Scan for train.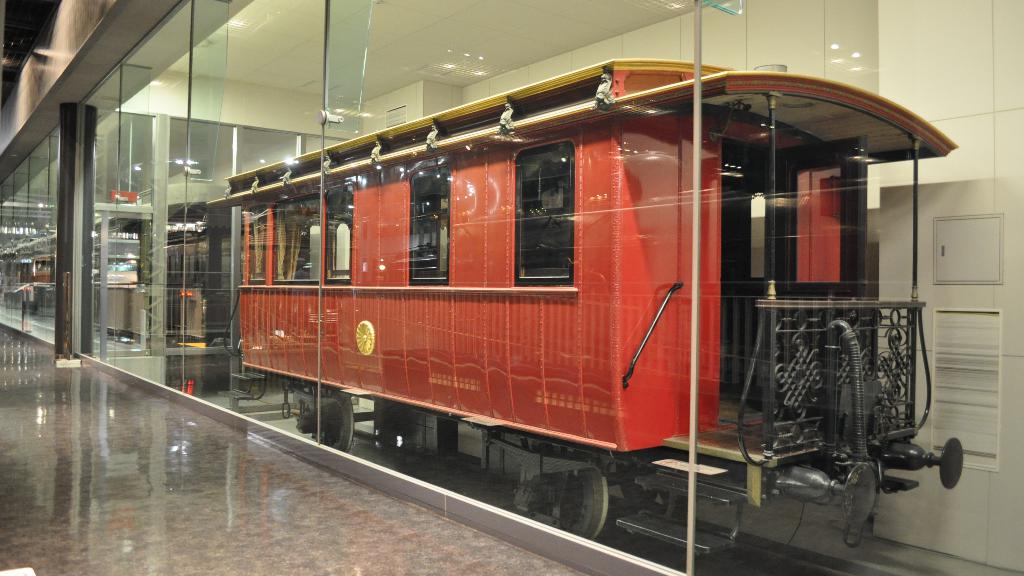
Scan result: detection(204, 63, 965, 555).
